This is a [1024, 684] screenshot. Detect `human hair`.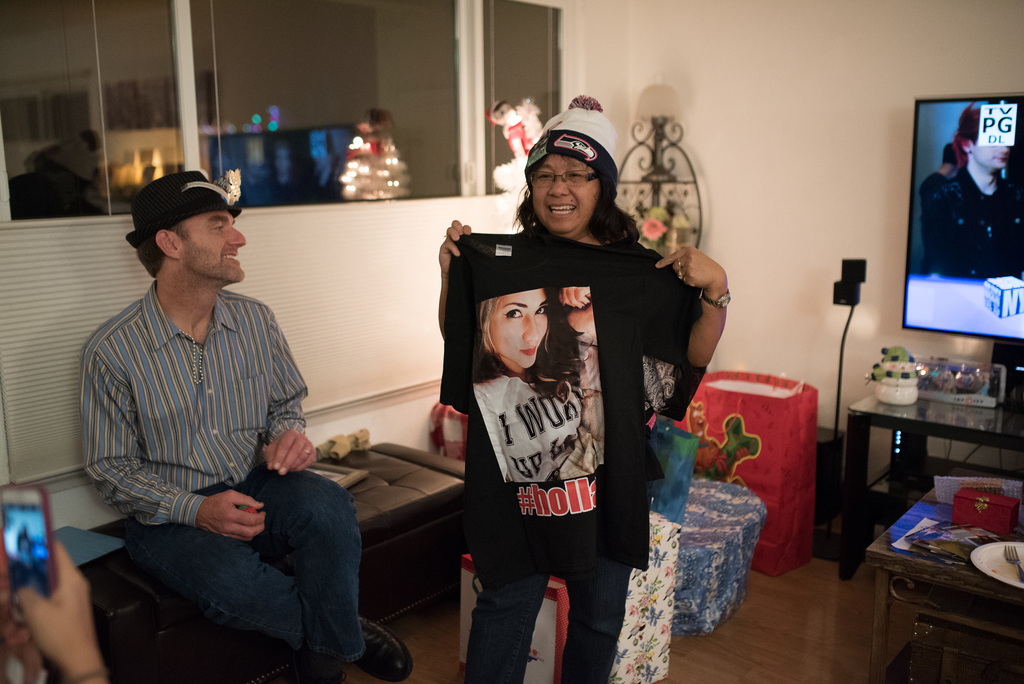
(509, 156, 639, 251).
